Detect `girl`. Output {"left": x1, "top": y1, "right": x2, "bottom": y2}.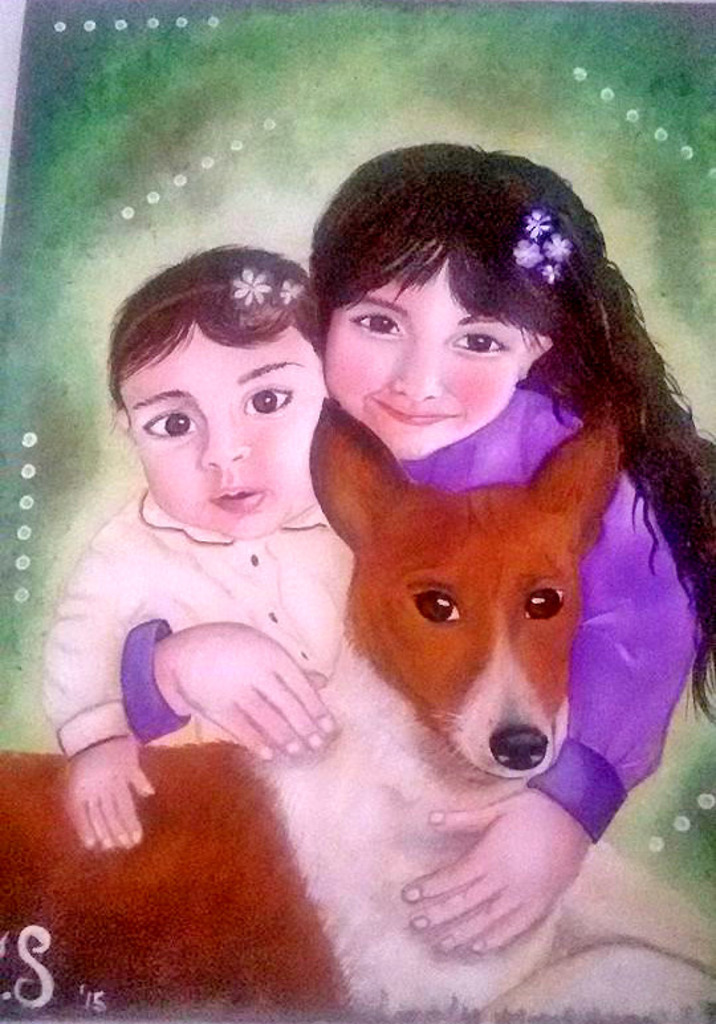
{"left": 121, "top": 139, "right": 715, "bottom": 956}.
